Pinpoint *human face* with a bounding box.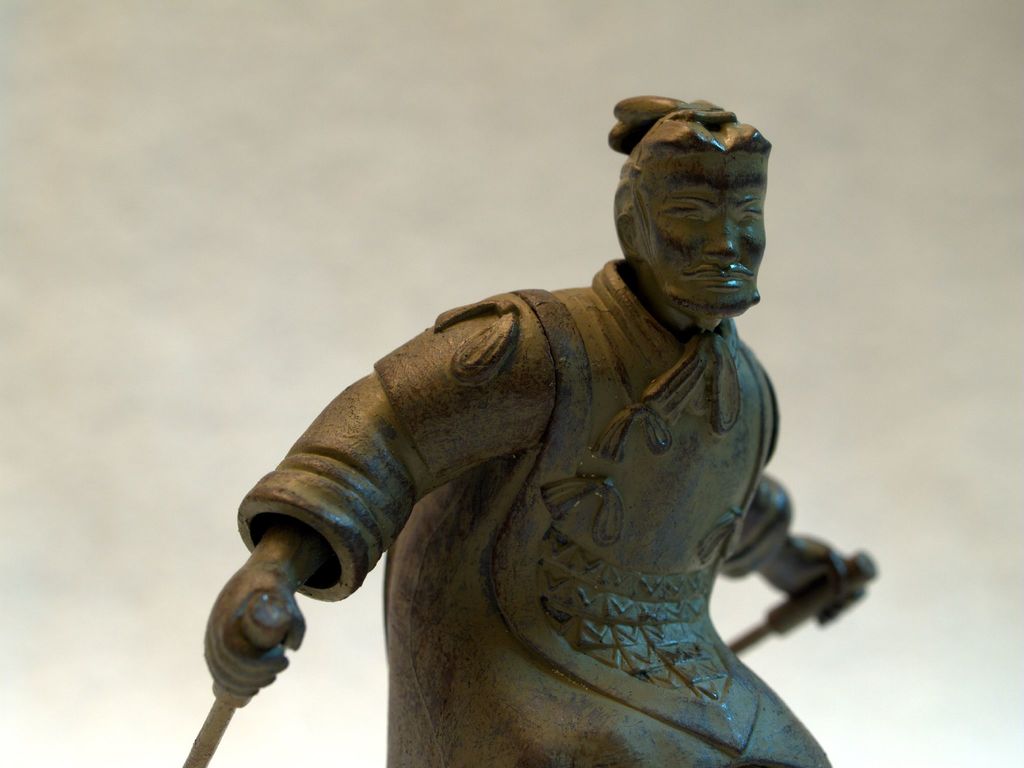
x1=640 y1=151 x2=767 y2=311.
